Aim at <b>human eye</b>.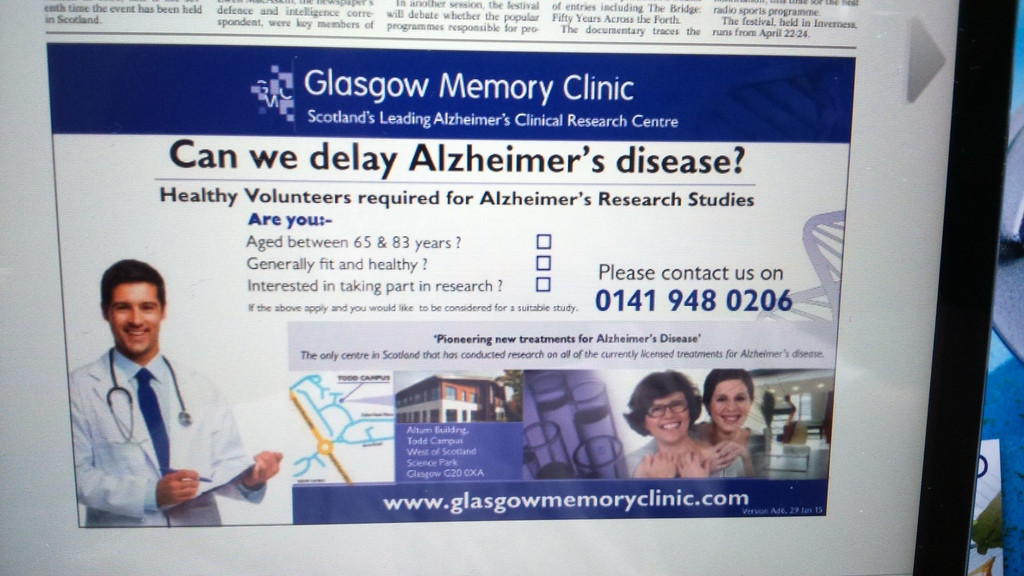
Aimed at x1=649 y1=404 x2=664 y2=414.
